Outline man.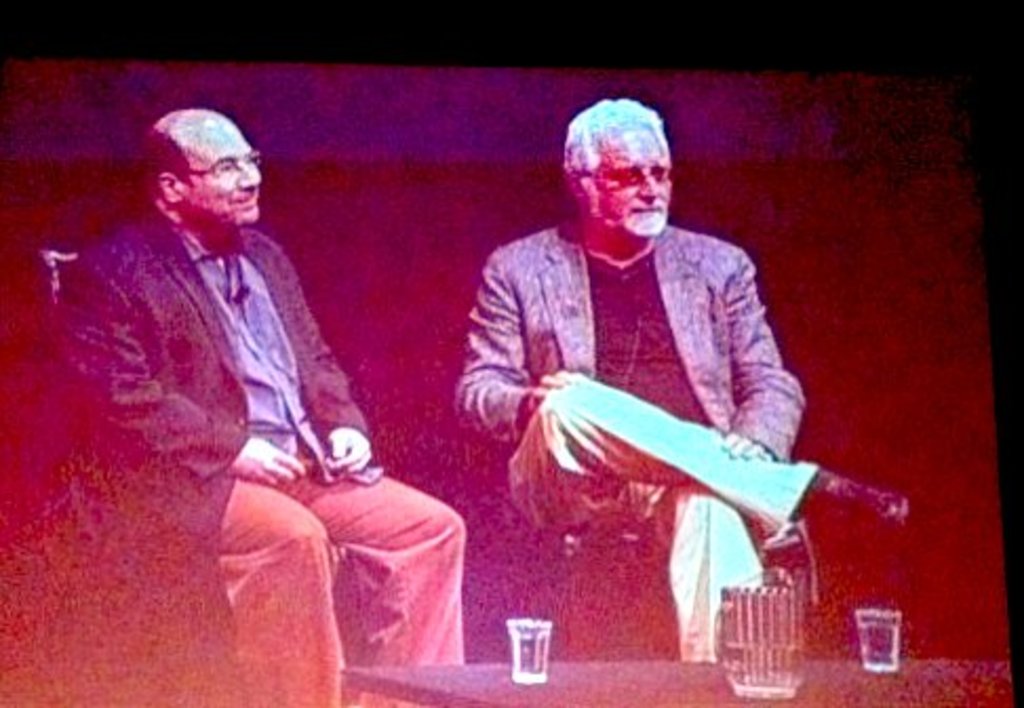
Outline: region(451, 95, 912, 664).
